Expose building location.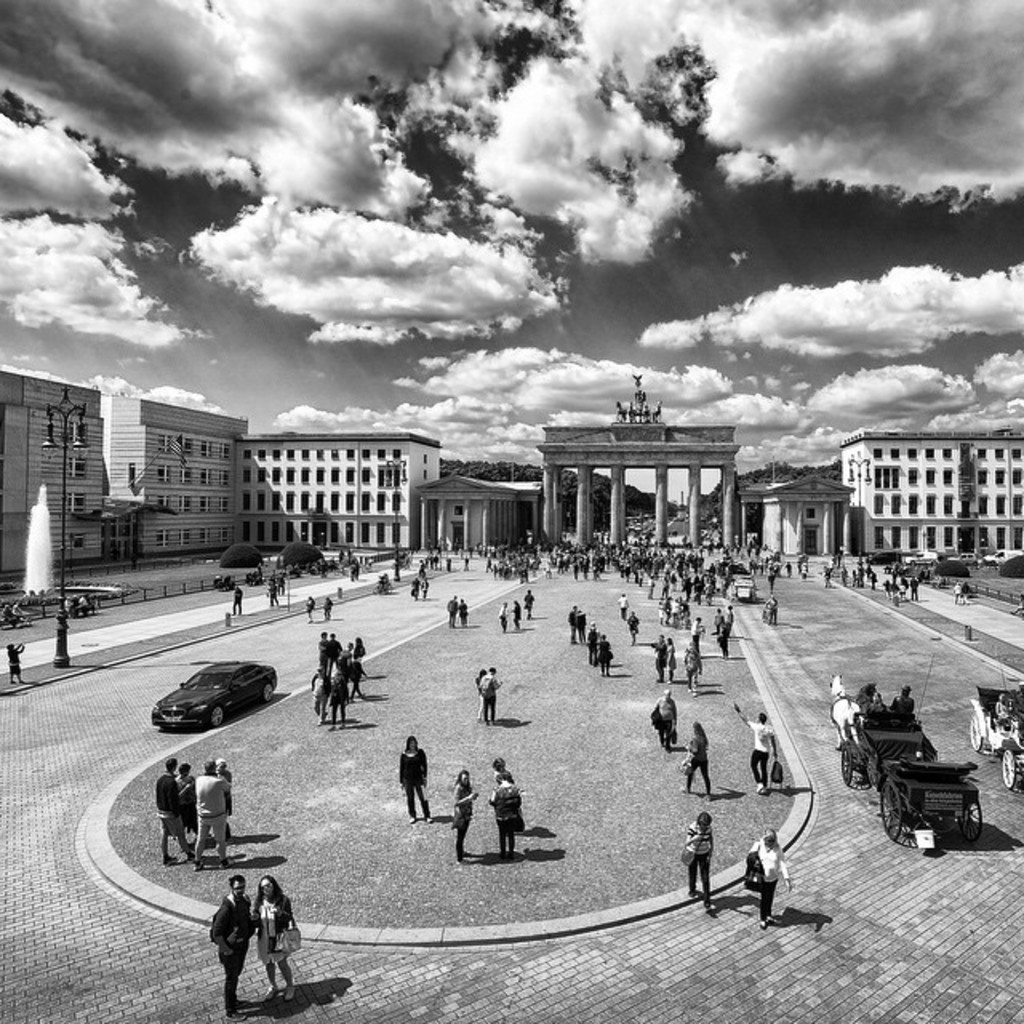
Exposed at select_region(0, 366, 107, 568).
